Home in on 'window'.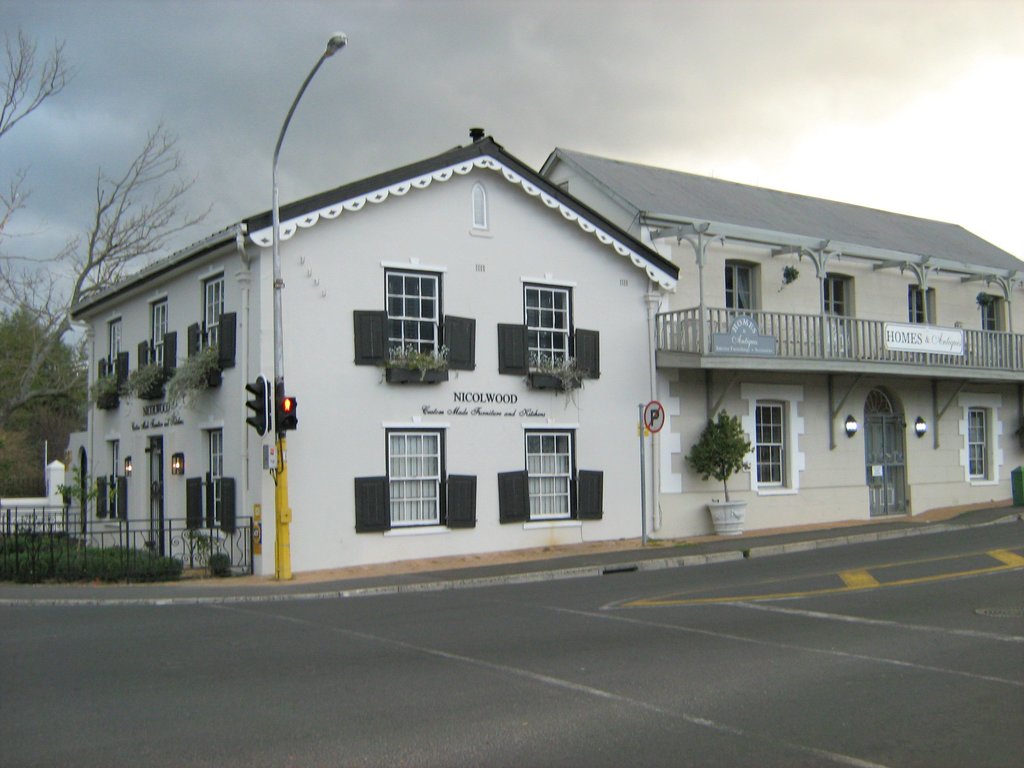
Homed in at (left=149, top=301, right=170, bottom=374).
